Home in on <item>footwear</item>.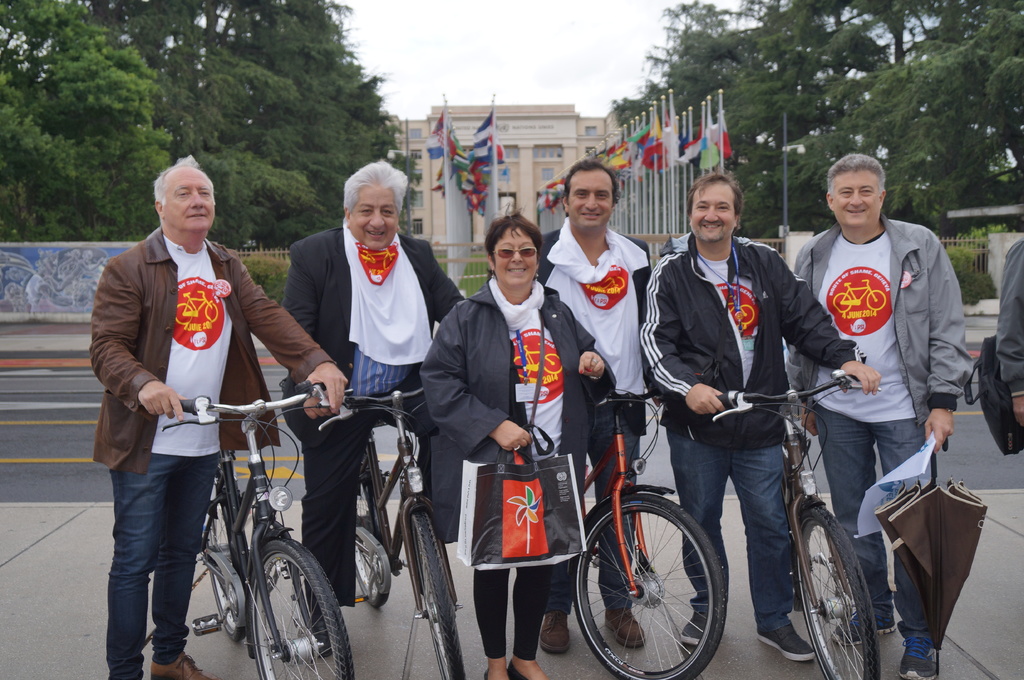
Homed in at box(536, 607, 572, 660).
